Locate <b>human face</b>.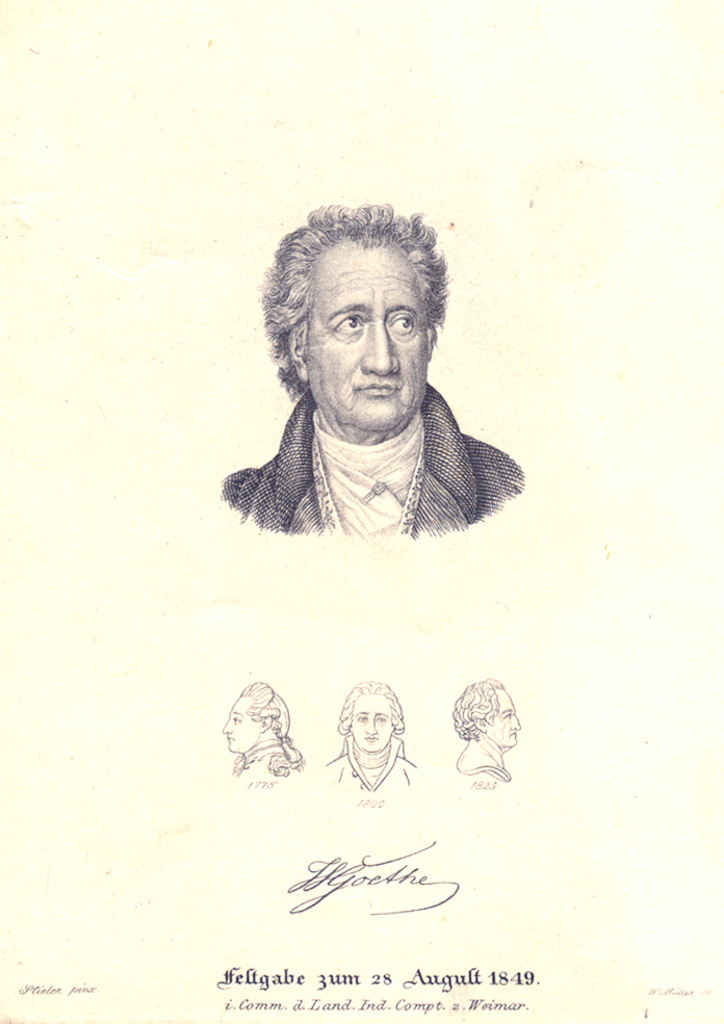
Bounding box: [348, 686, 388, 754].
